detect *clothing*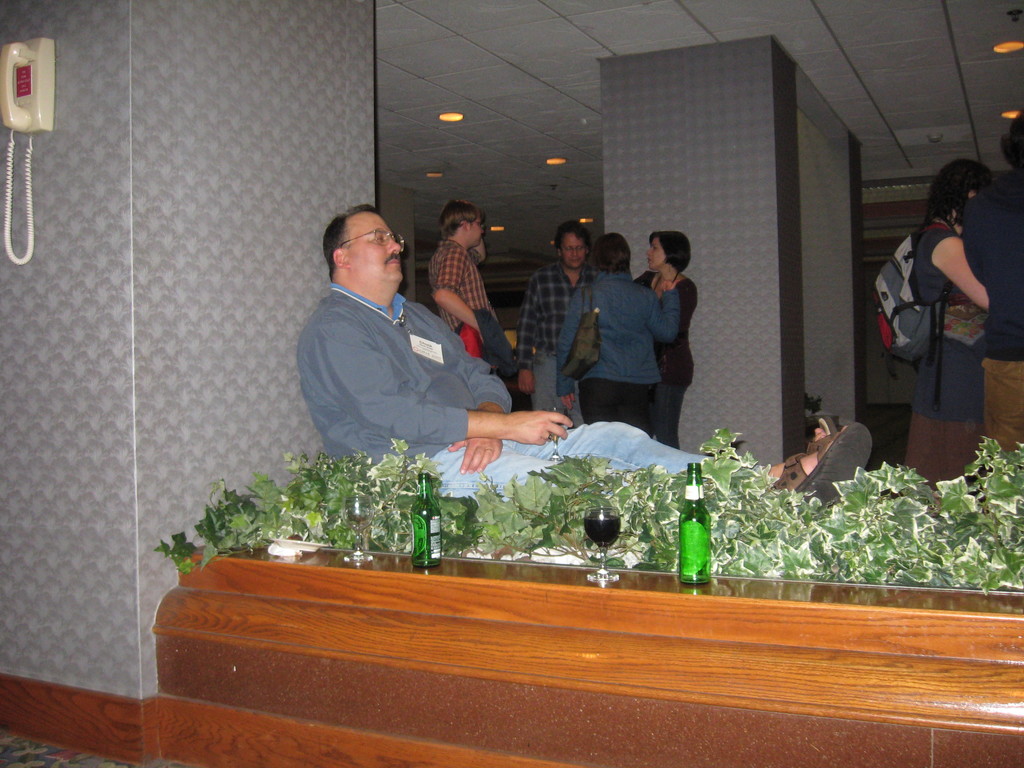
rect(417, 233, 529, 379)
